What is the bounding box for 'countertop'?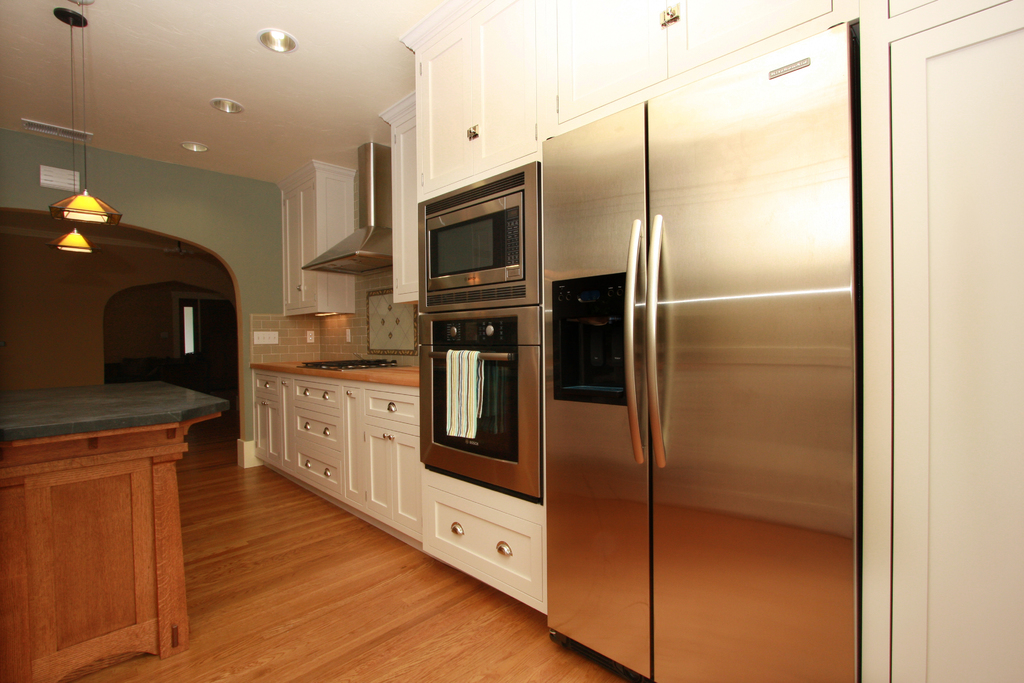
region(0, 373, 228, 441).
